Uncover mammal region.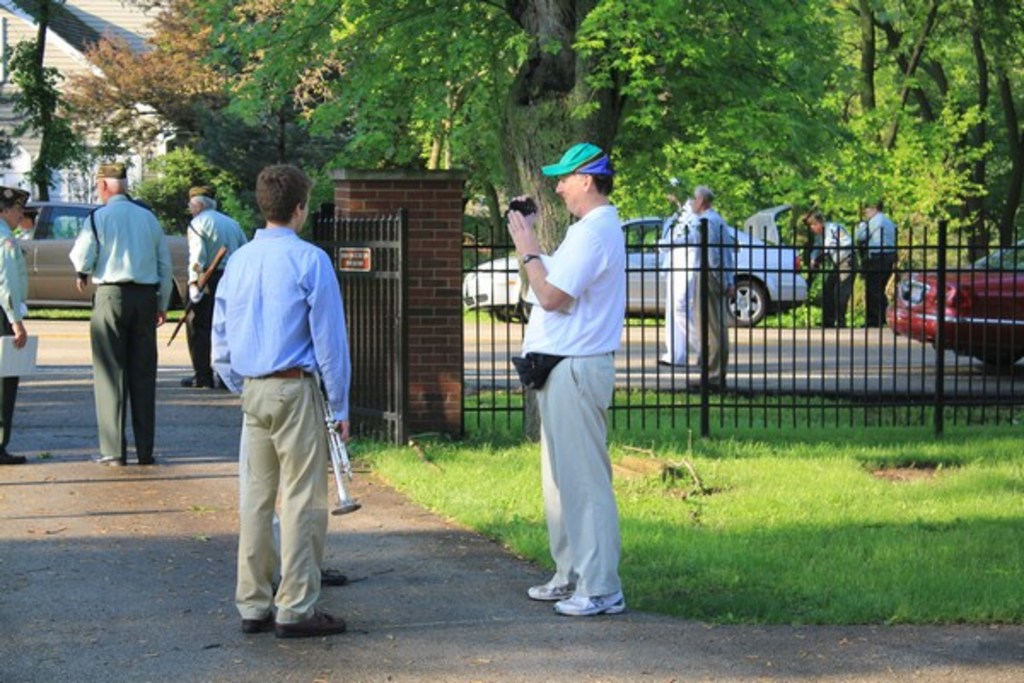
Uncovered: box(652, 179, 701, 369).
